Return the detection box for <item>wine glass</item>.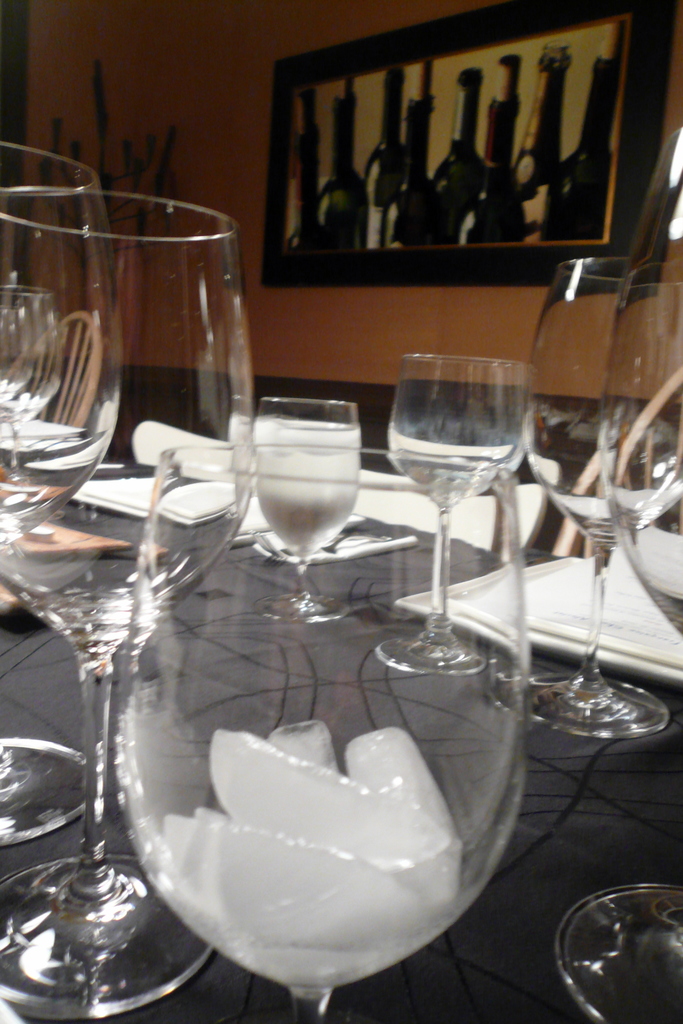
{"left": 388, "top": 362, "right": 507, "bottom": 671}.
